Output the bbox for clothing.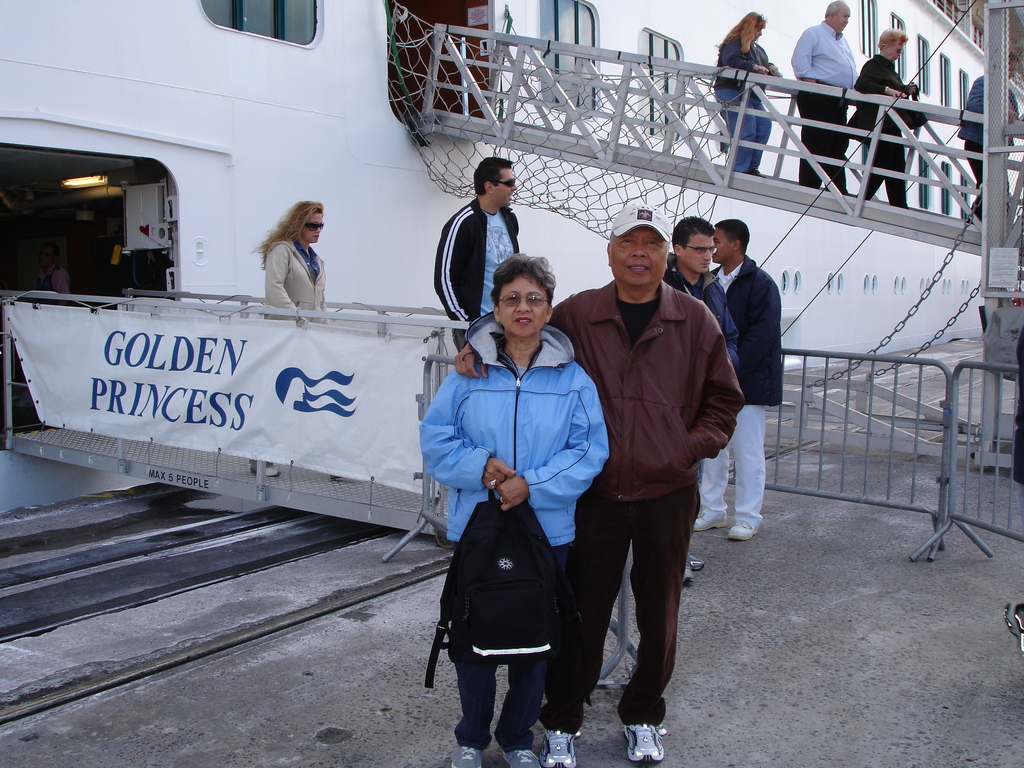
rect(262, 223, 333, 324).
